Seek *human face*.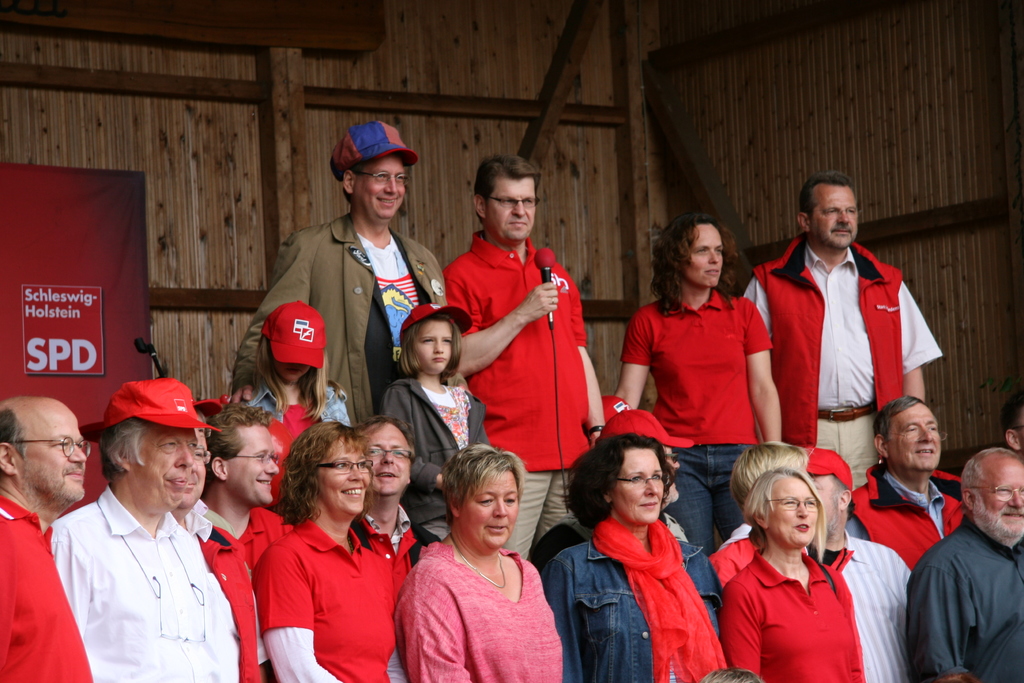
select_region(811, 468, 841, 525).
